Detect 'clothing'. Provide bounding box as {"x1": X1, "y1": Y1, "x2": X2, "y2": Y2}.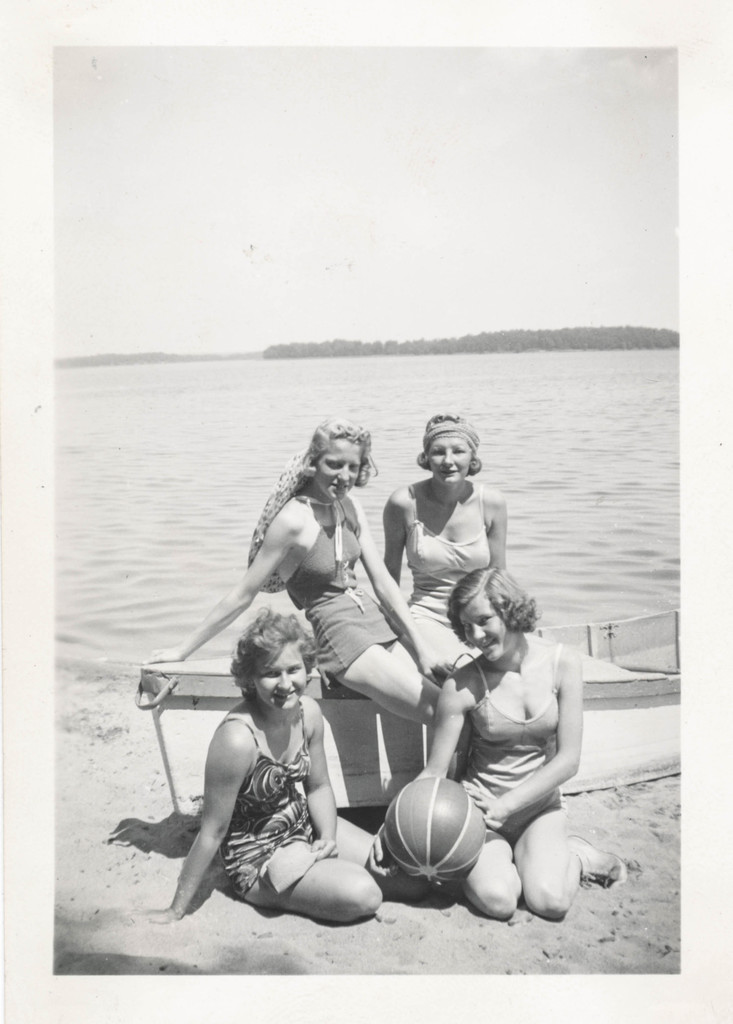
{"x1": 444, "y1": 631, "x2": 567, "y2": 830}.
